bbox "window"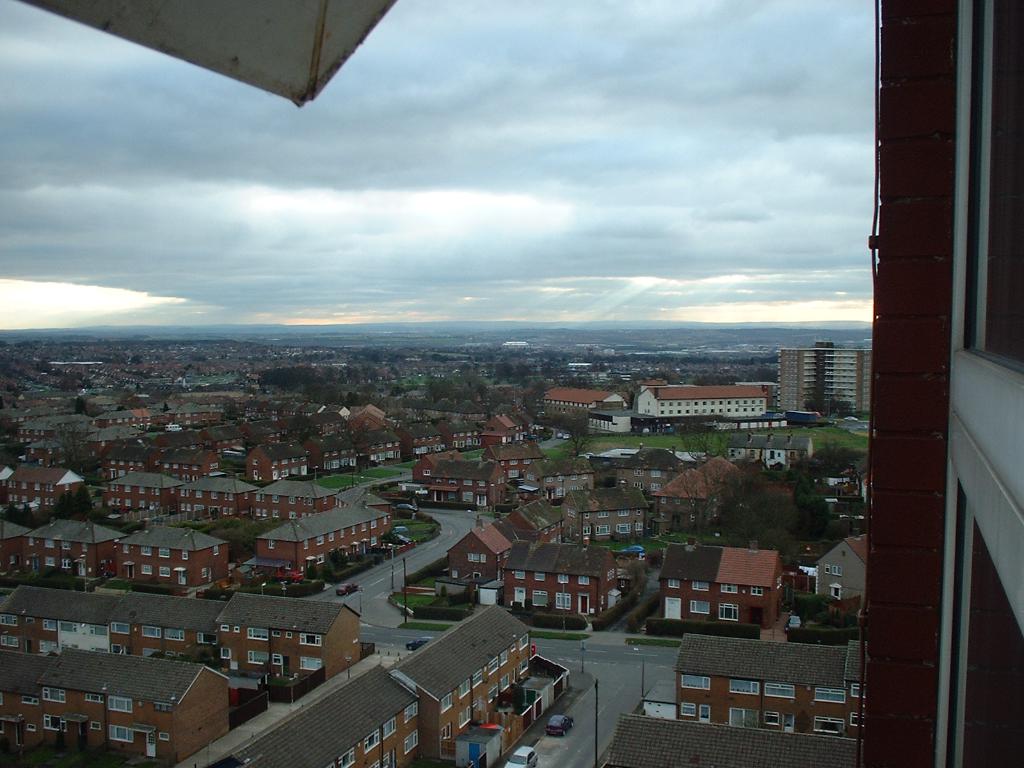
pyautogui.locateOnScreen(832, 565, 844, 576)
